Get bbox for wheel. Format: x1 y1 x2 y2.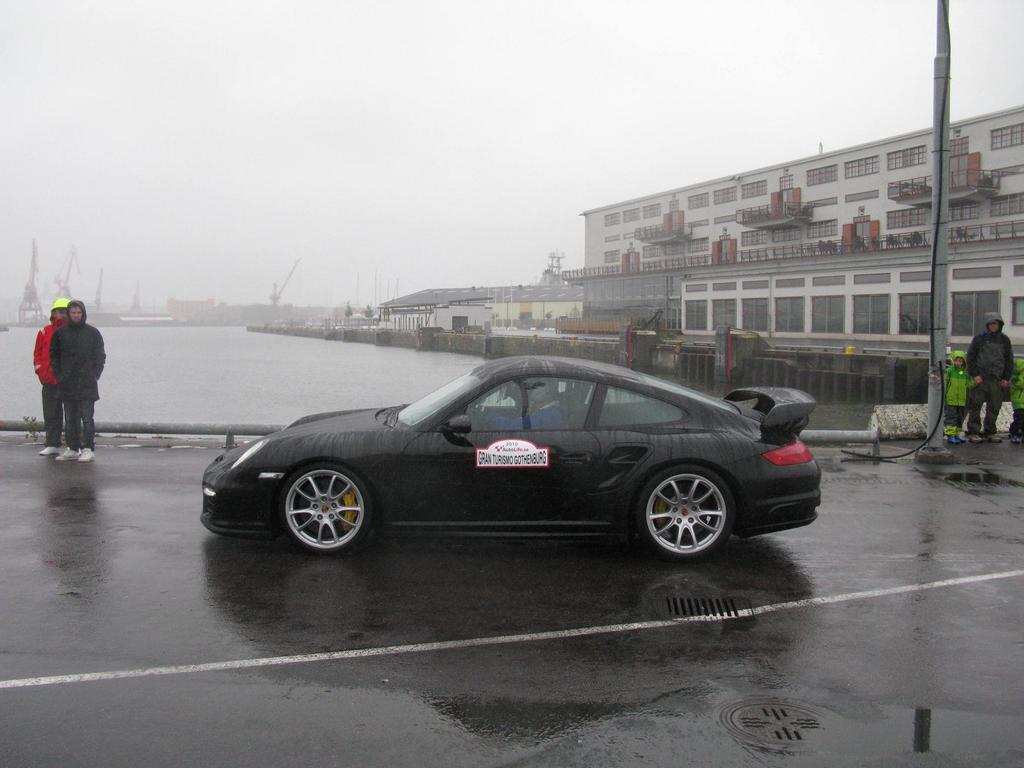
272 465 377 554.
